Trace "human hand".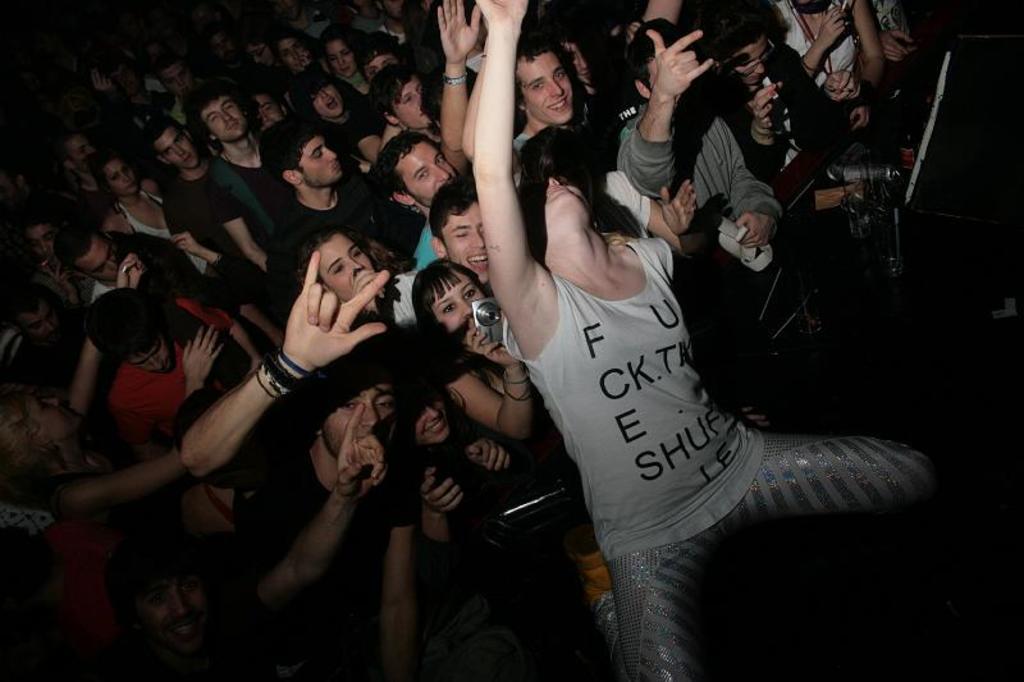
Traced to [436,0,485,63].
